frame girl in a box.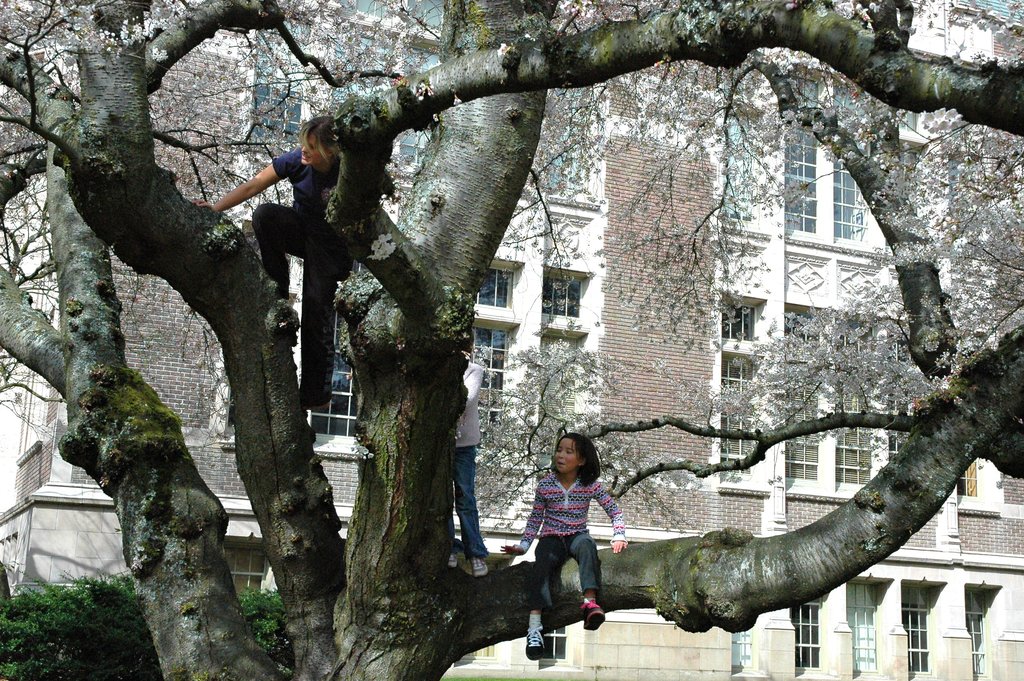
190, 111, 372, 415.
